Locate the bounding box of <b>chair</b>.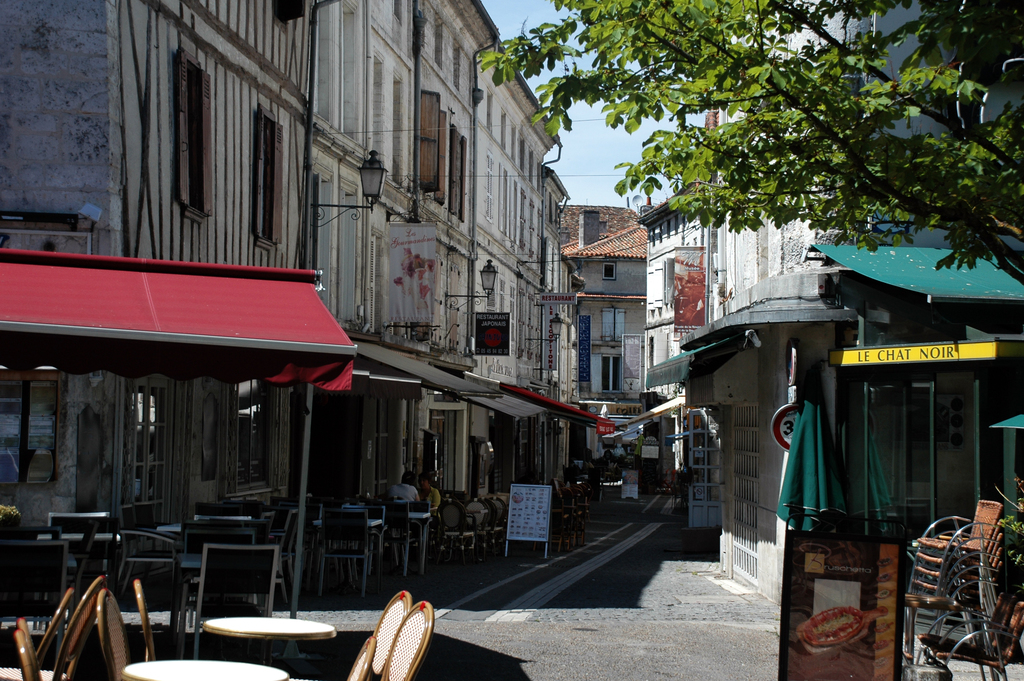
Bounding box: (left=168, top=537, right=282, bottom=658).
